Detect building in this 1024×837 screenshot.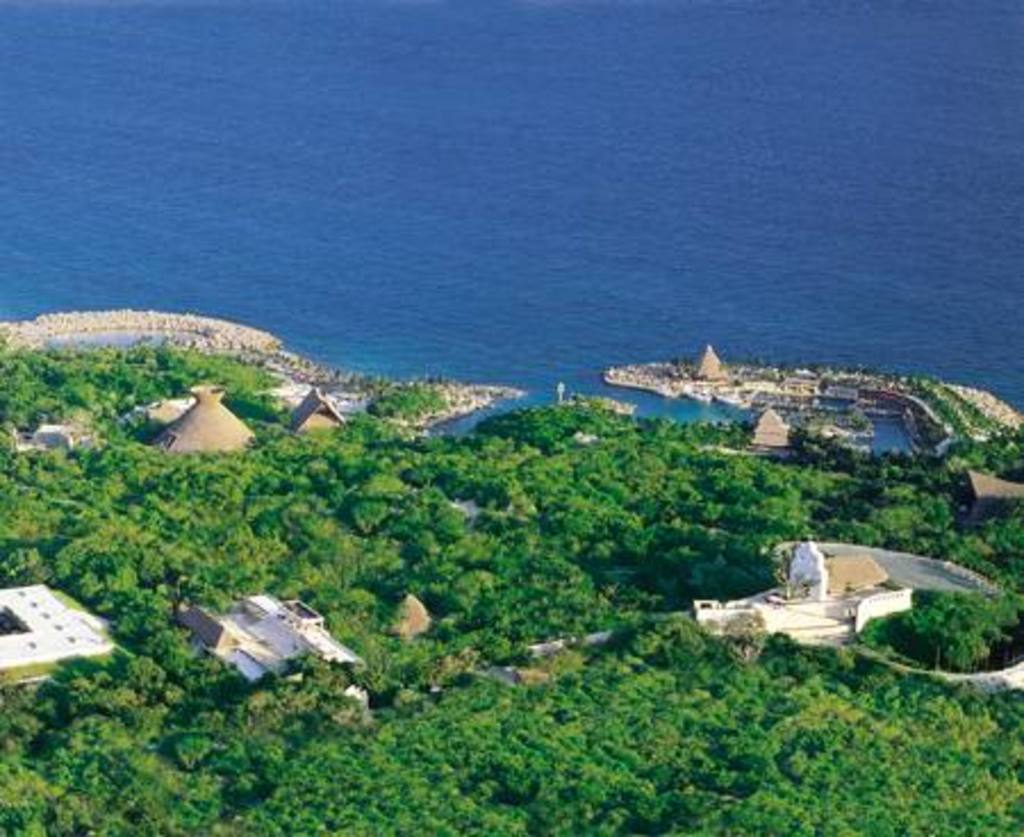
Detection: l=792, t=537, r=821, b=598.
